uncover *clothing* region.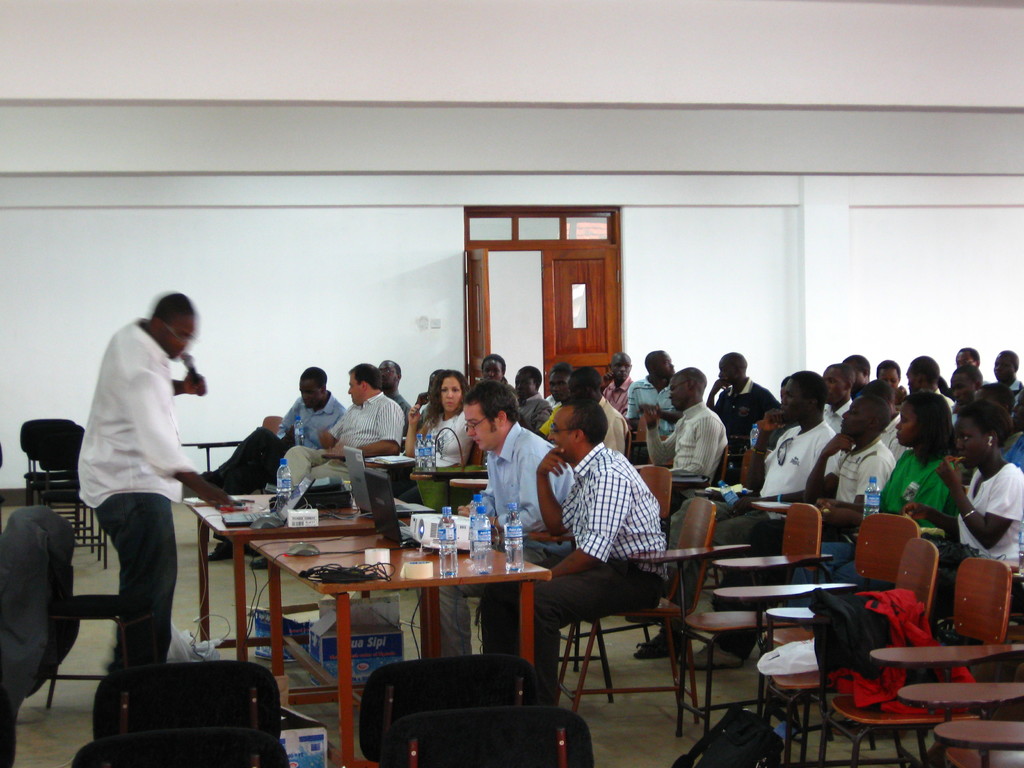
Uncovered: bbox(444, 426, 574, 664).
